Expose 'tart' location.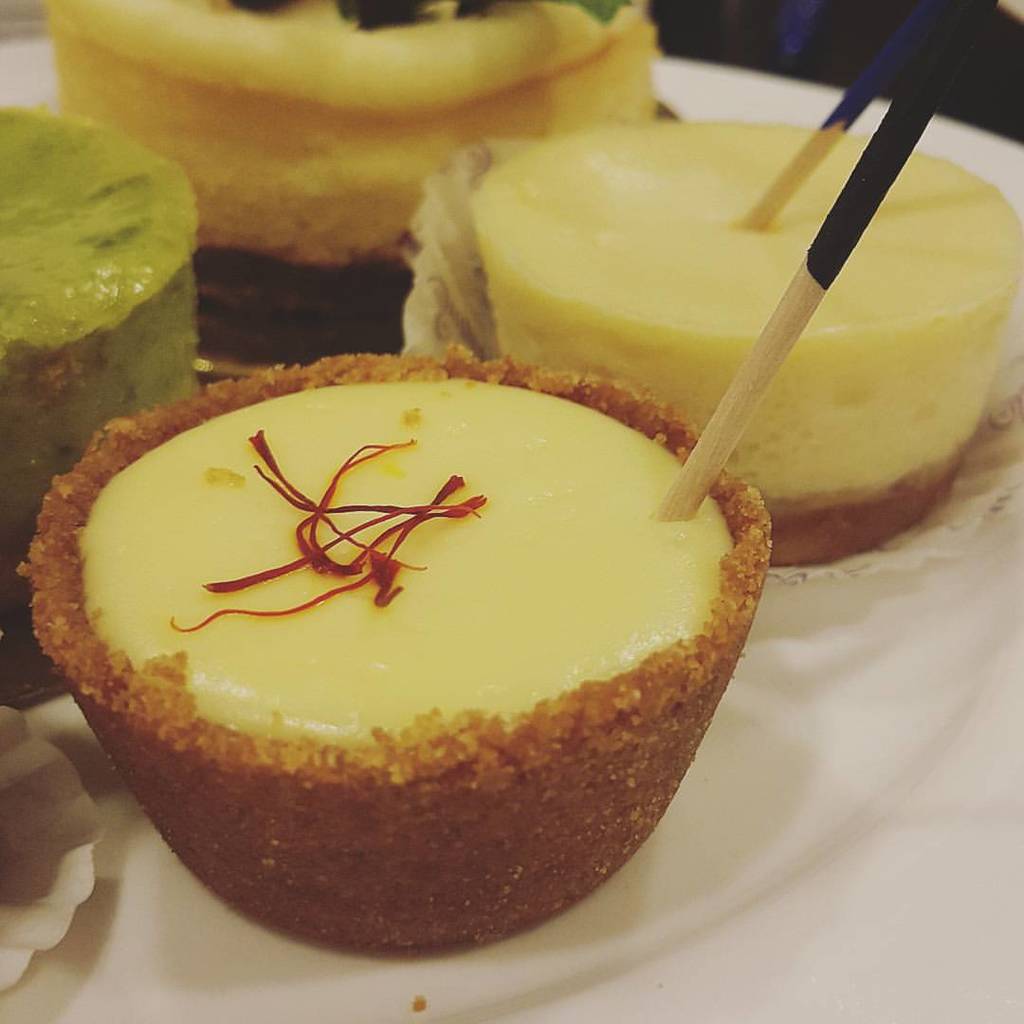
Exposed at bbox=(0, 100, 211, 651).
